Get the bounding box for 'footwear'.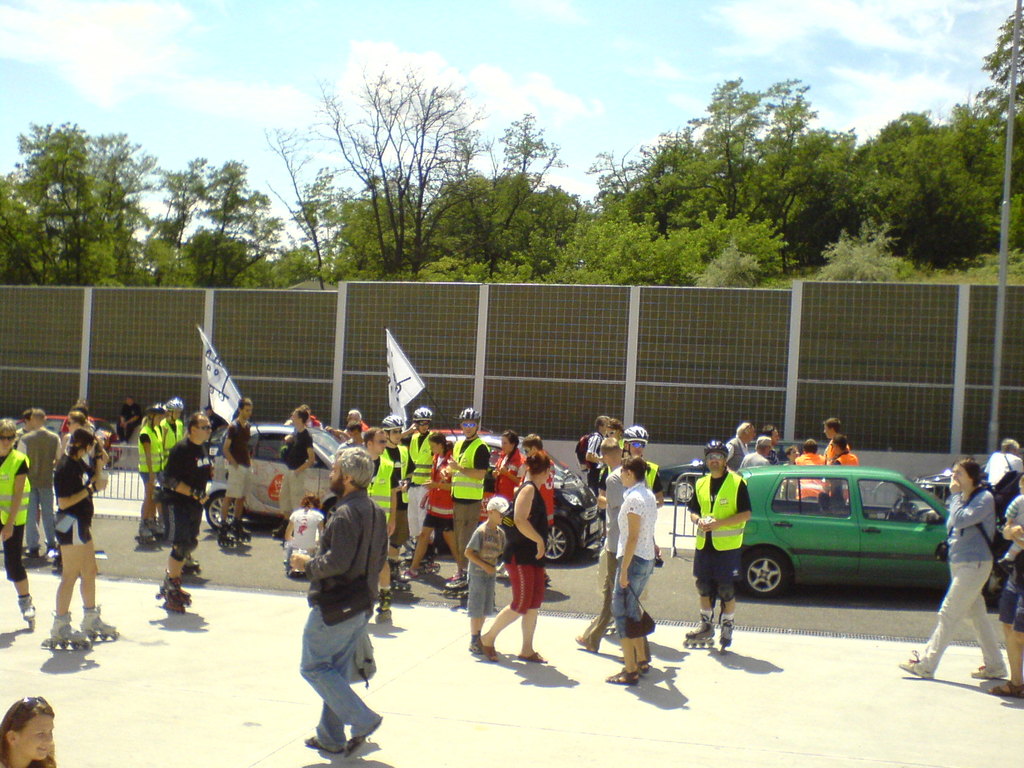
77/604/134/639.
